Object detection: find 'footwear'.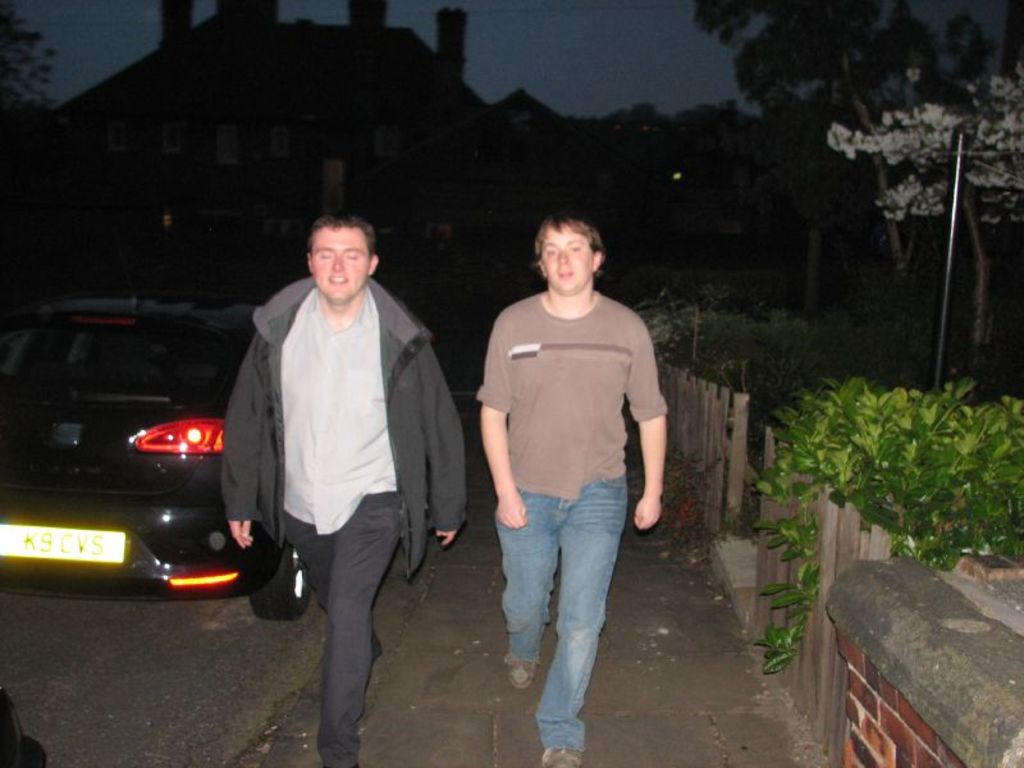
[544, 741, 582, 767].
